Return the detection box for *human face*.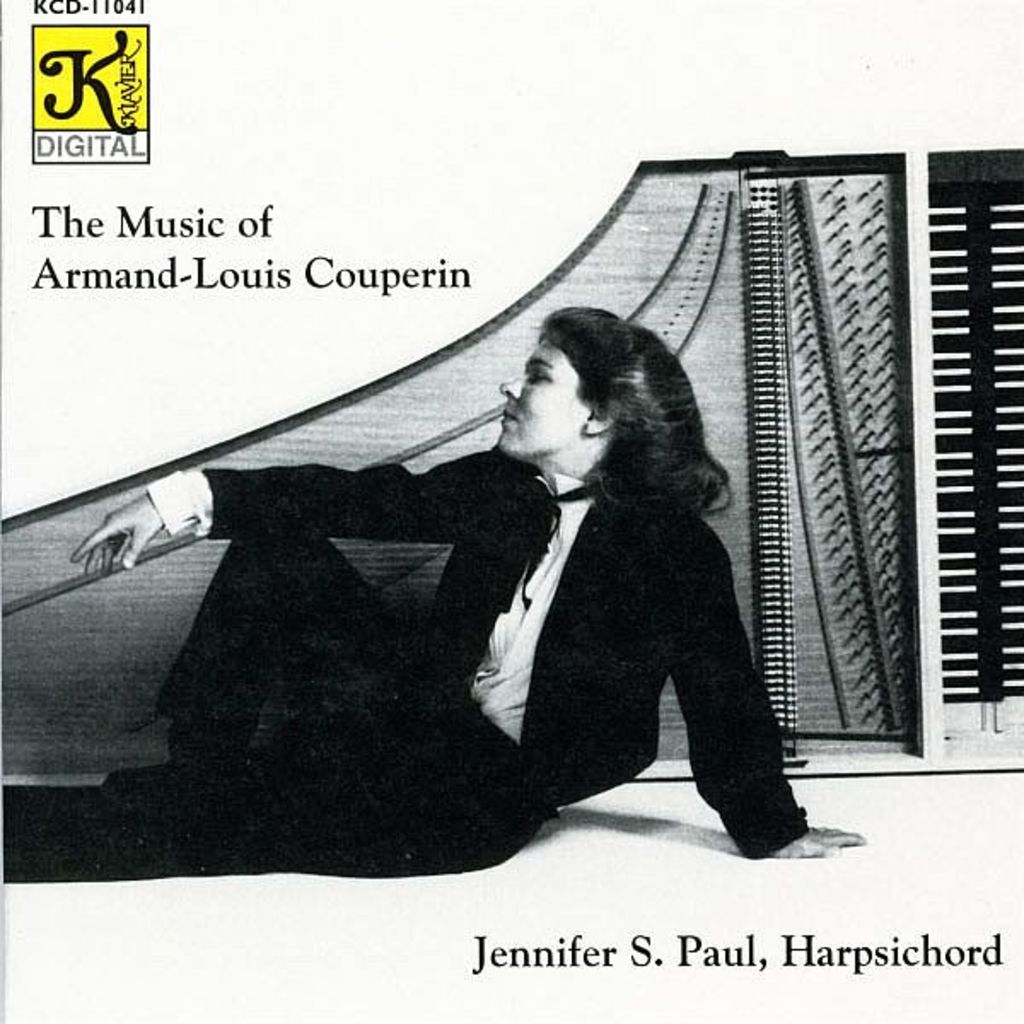
bbox=(500, 345, 589, 461).
